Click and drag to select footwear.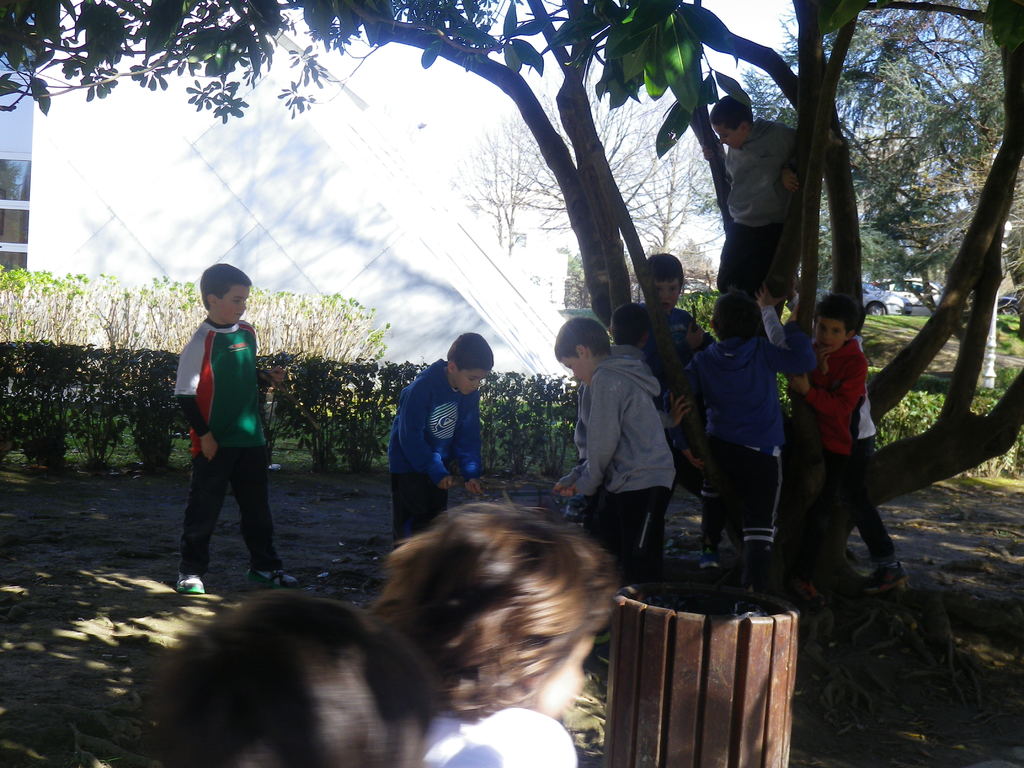
Selection: (861, 561, 911, 595).
